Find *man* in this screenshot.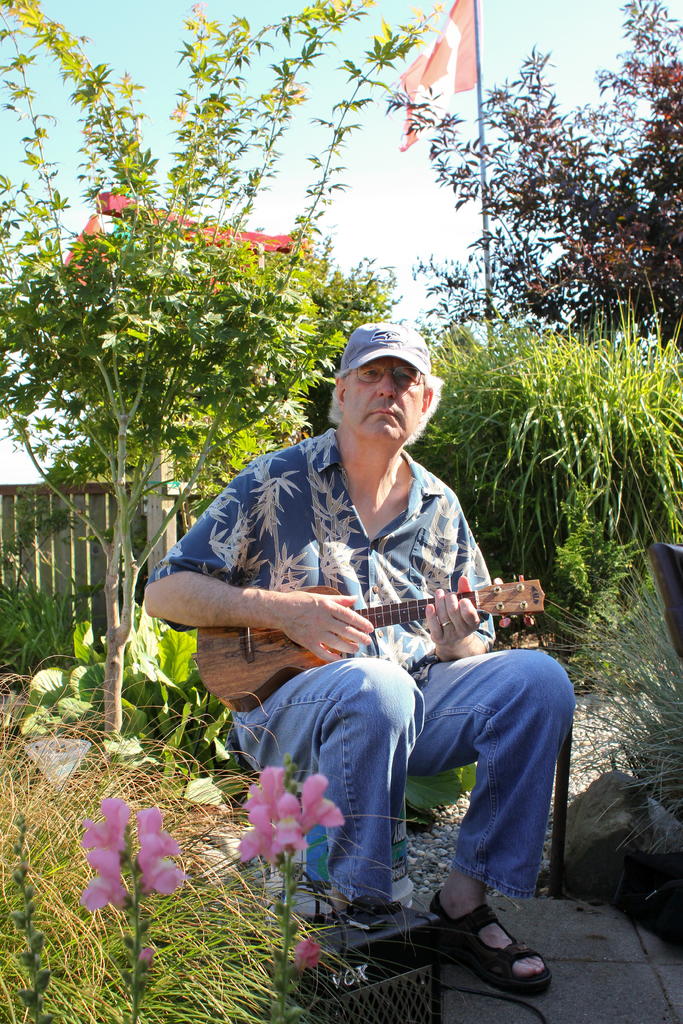
The bounding box for *man* is box=[158, 314, 557, 920].
